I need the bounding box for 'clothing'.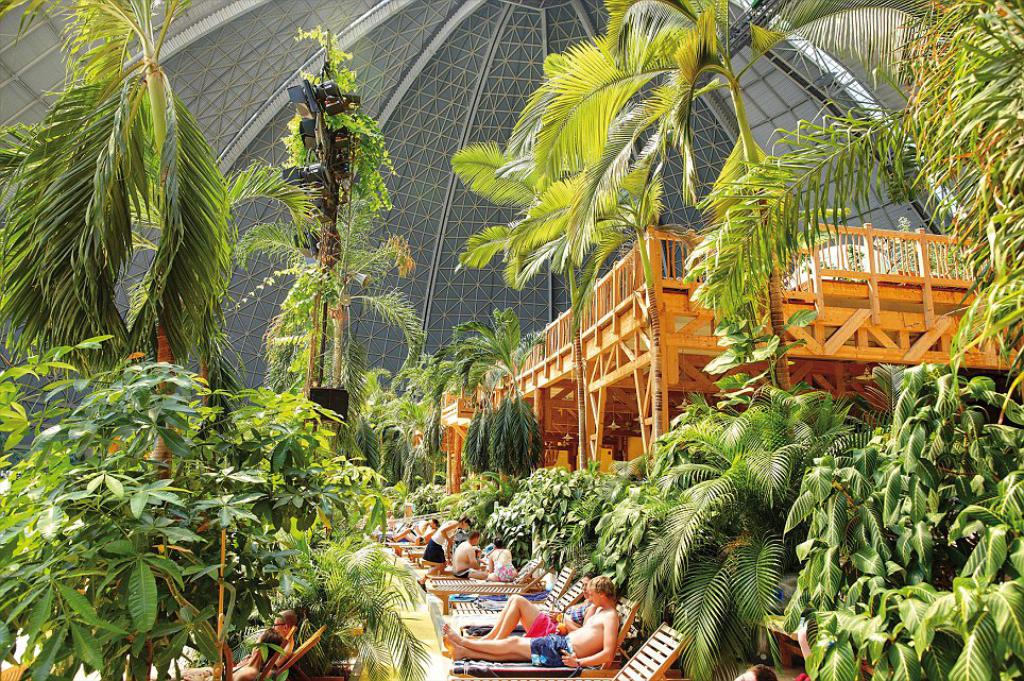
Here it is: Rect(526, 628, 570, 670).
